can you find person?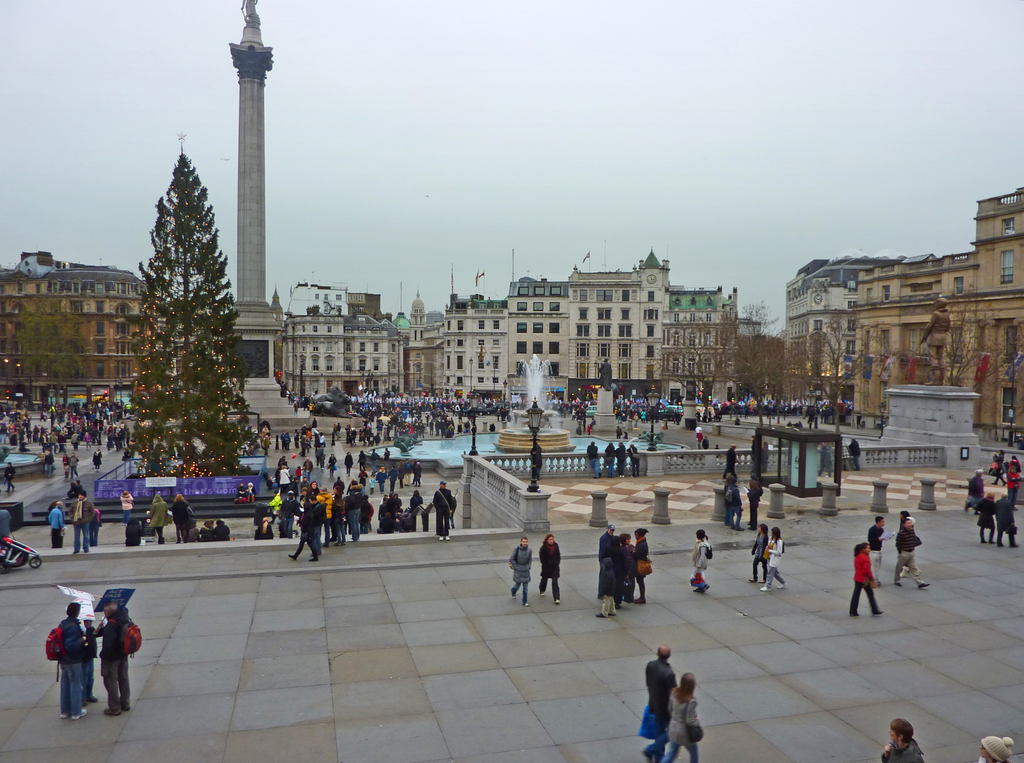
Yes, bounding box: 620, 527, 634, 604.
